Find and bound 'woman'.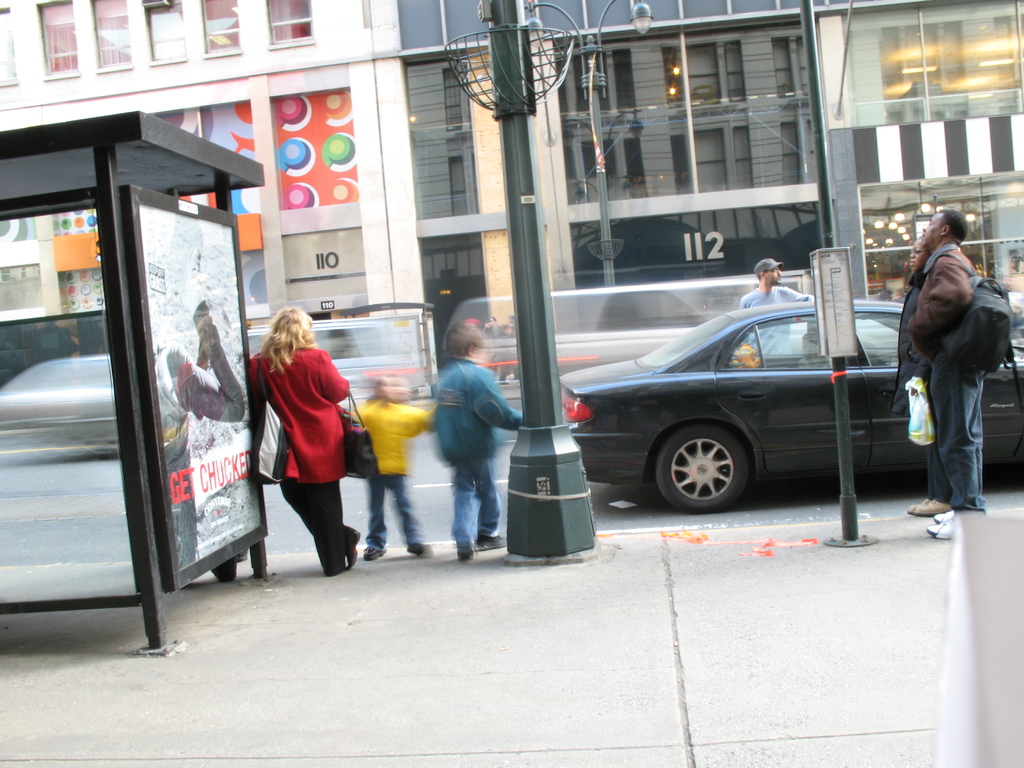
Bound: [left=900, top=236, right=956, bottom=518].
